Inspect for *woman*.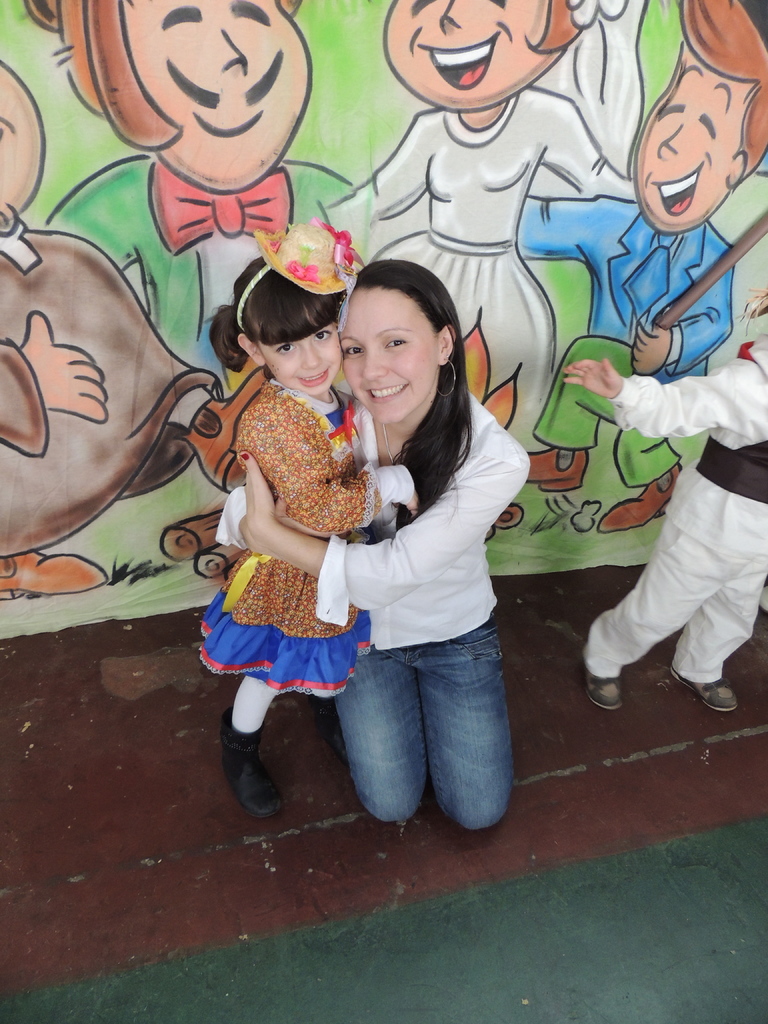
Inspection: [x1=303, y1=257, x2=540, y2=858].
